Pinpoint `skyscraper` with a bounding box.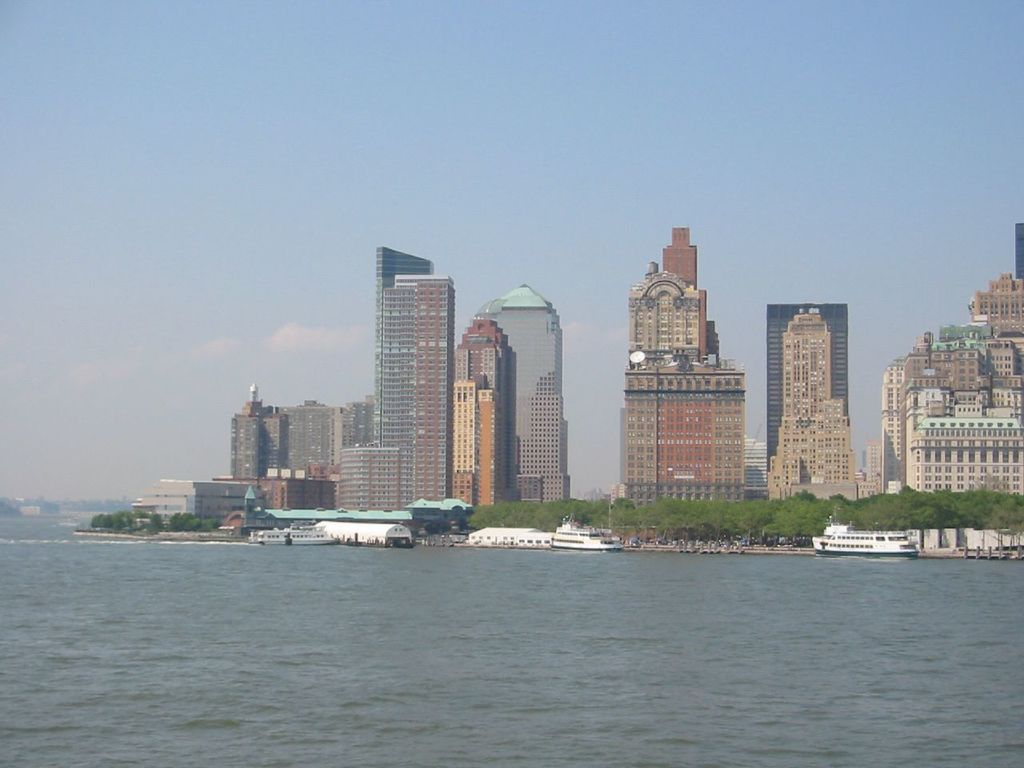
bbox(665, 226, 706, 366).
